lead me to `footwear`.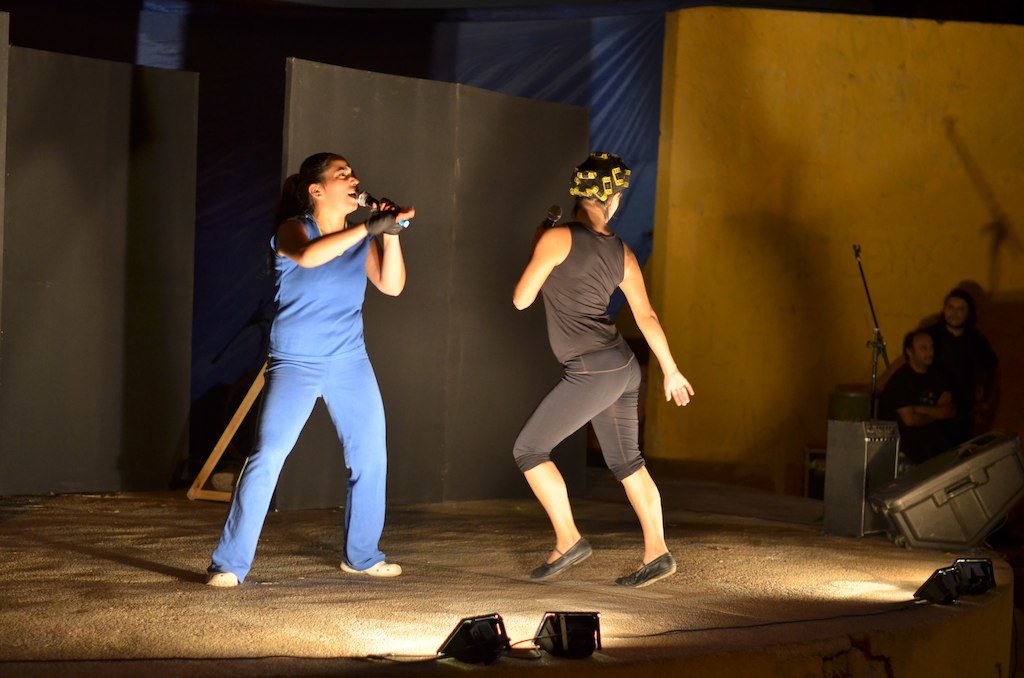
Lead to (x1=342, y1=562, x2=401, y2=578).
